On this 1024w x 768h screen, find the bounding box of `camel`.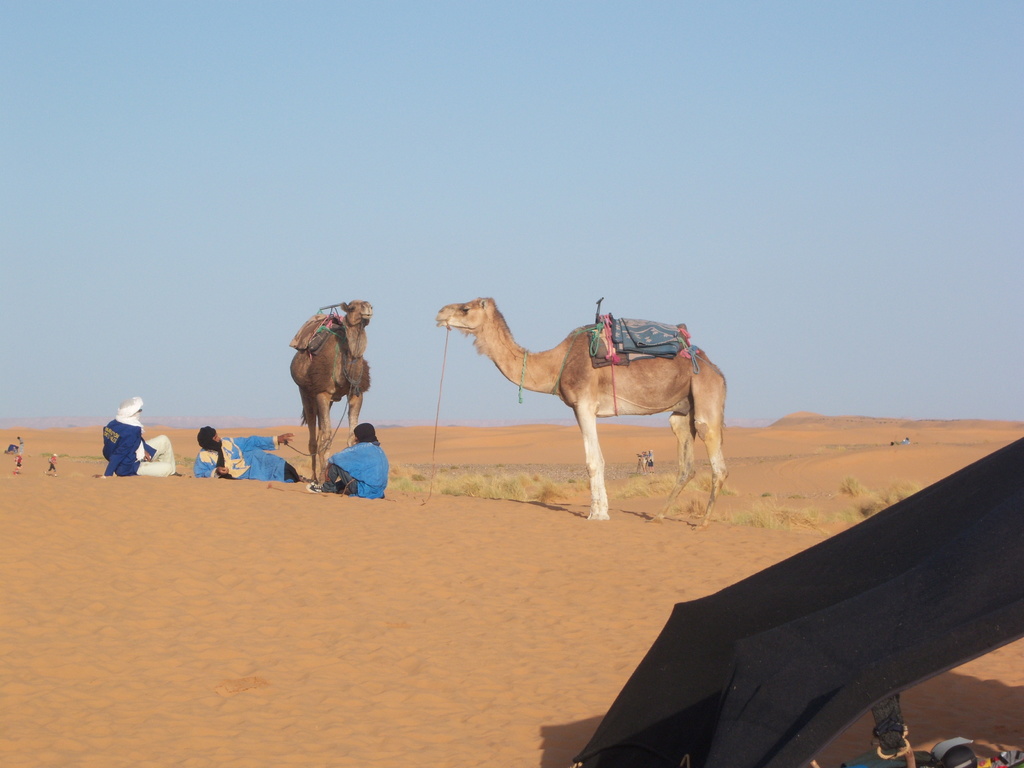
Bounding box: region(287, 298, 372, 488).
